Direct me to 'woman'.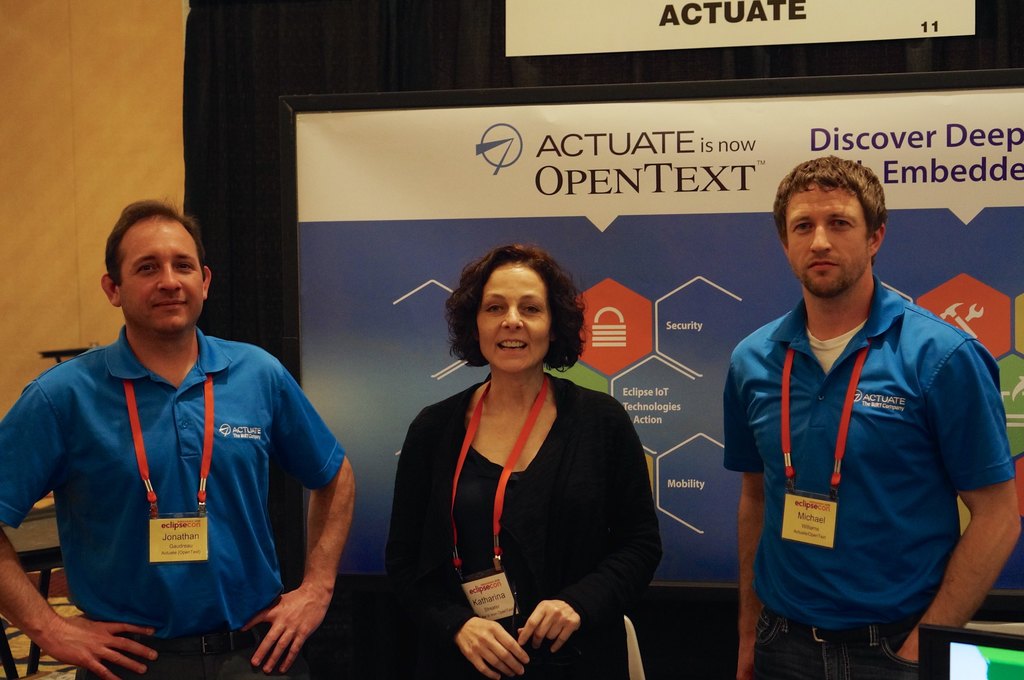
Direction: [left=397, top=218, right=647, bottom=679].
